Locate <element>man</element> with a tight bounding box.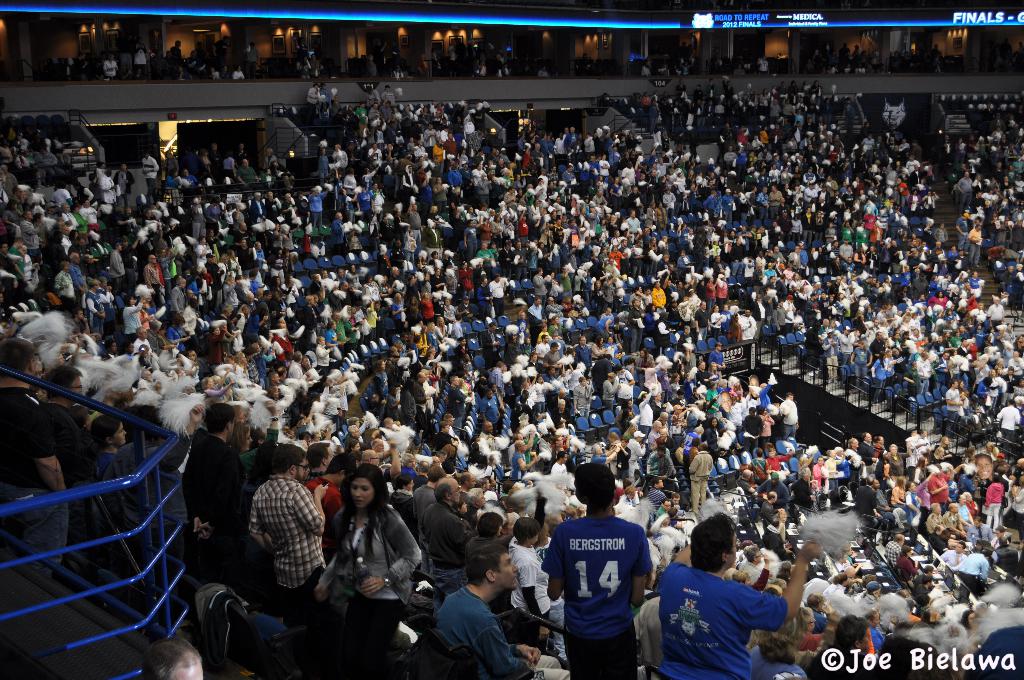
[543, 341, 566, 376].
